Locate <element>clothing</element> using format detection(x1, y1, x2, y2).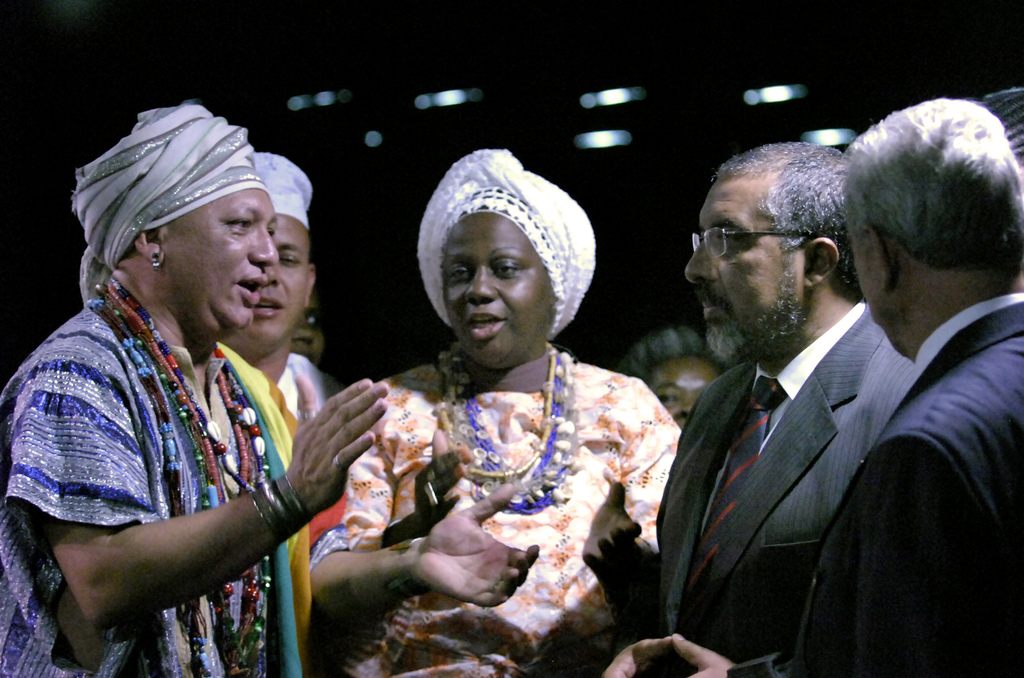
detection(735, 300, 1023, 677).
